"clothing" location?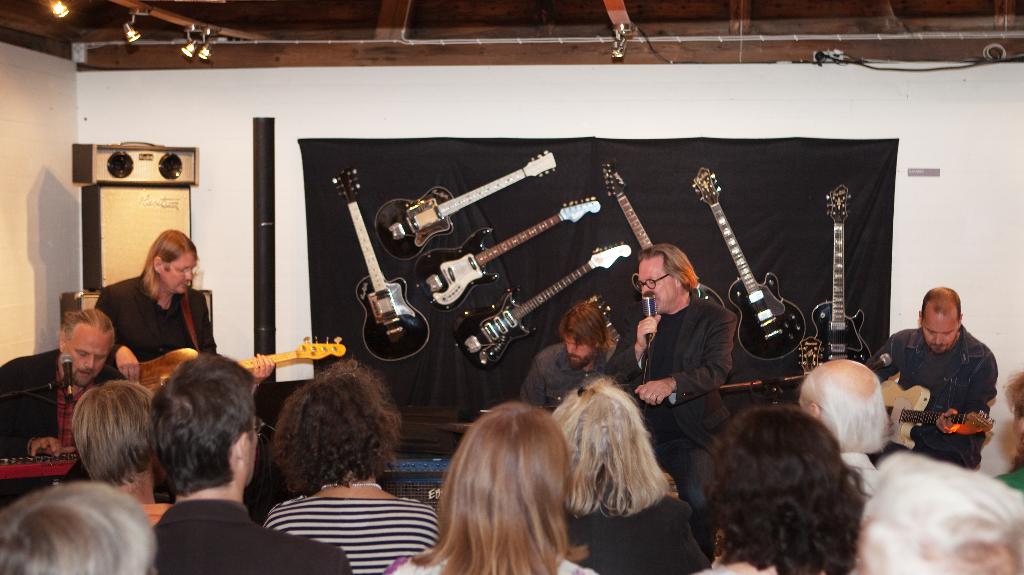
<region>0, 362, 93, 513</region>
